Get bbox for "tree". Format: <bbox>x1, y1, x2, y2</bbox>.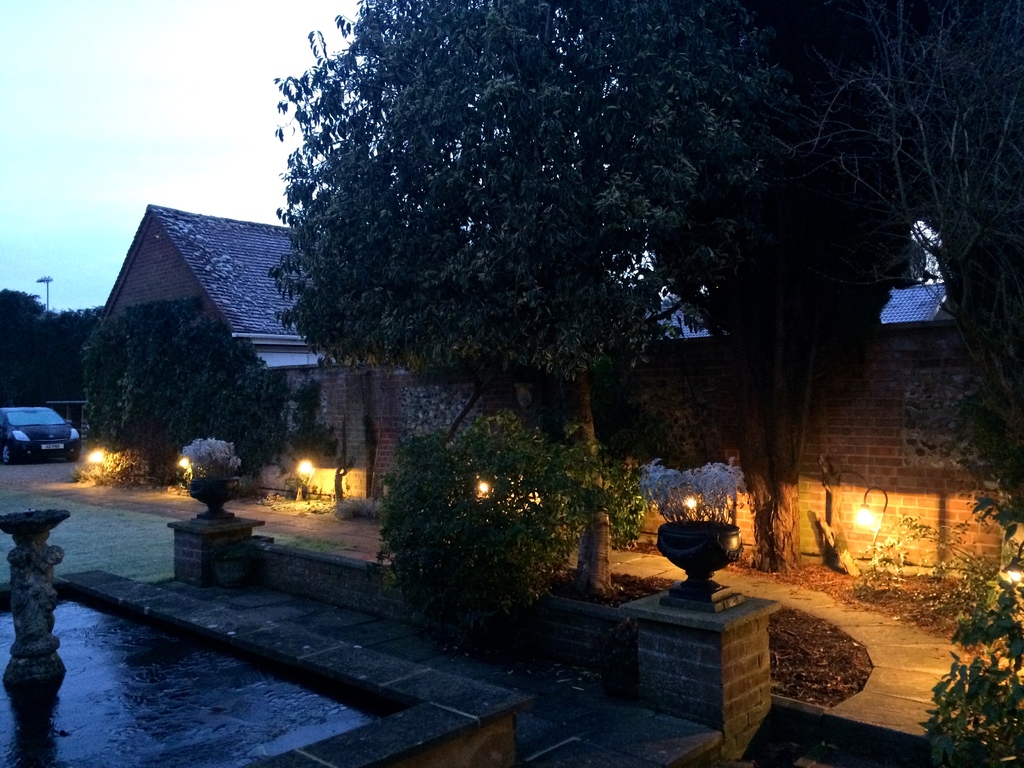
<bbox>77, 292, 335, 479</bbox>.
